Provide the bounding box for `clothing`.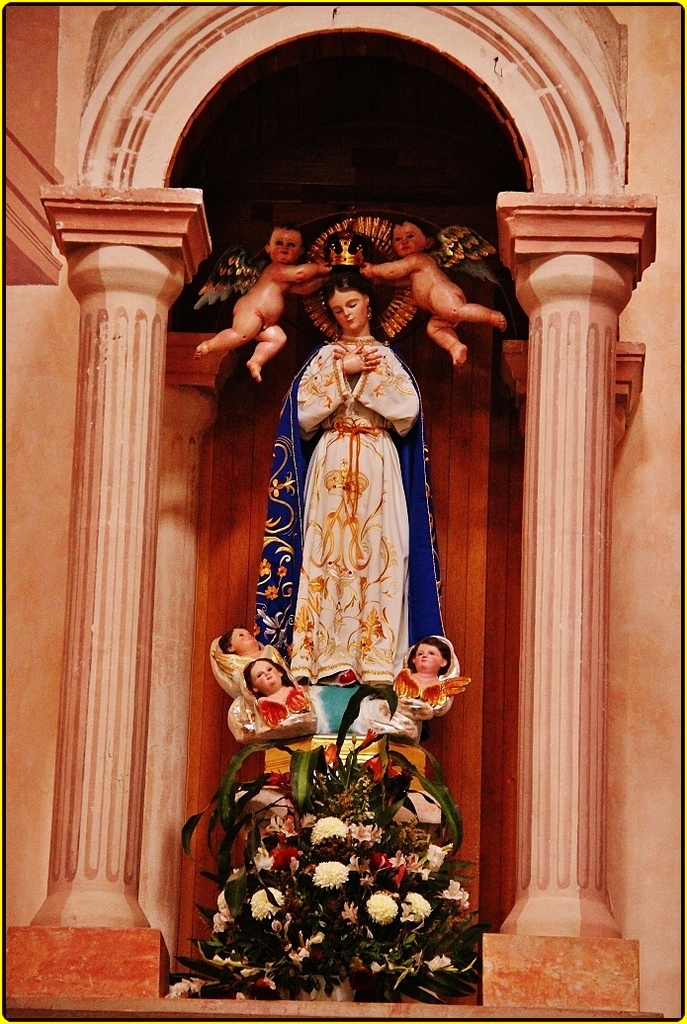
crop(205, 630, 283, 697).
